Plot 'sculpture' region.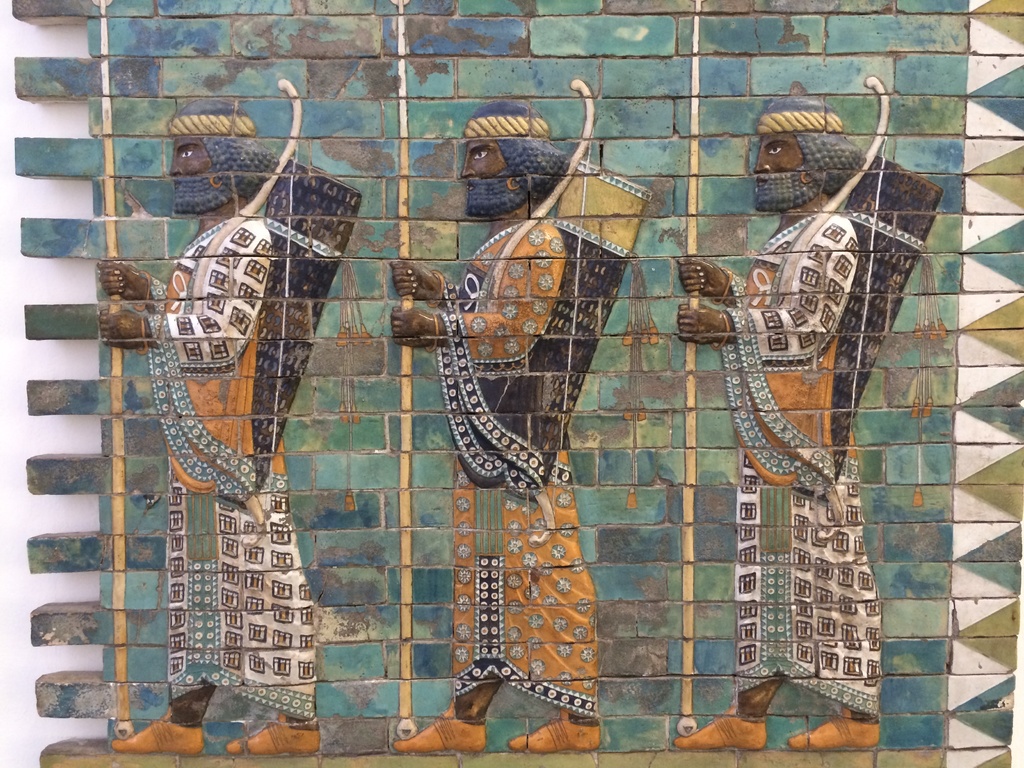
Plotted at left=377, top=74, right=651, bottom=749.
